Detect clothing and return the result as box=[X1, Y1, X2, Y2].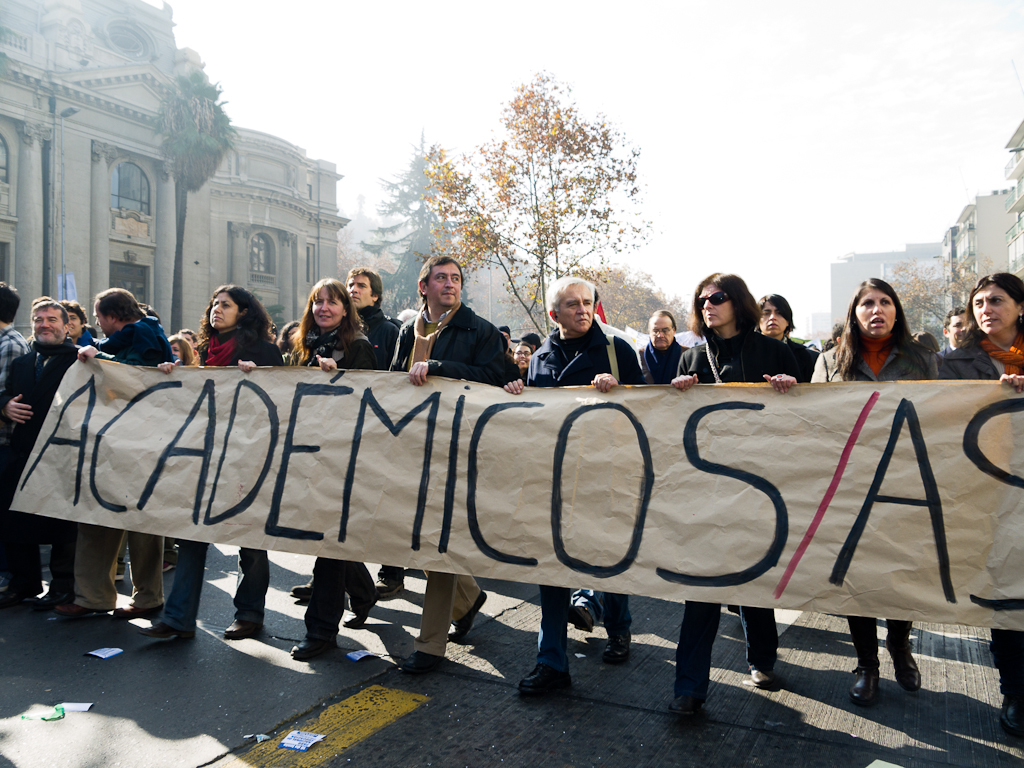
box=[783, 334, 823, 379].
